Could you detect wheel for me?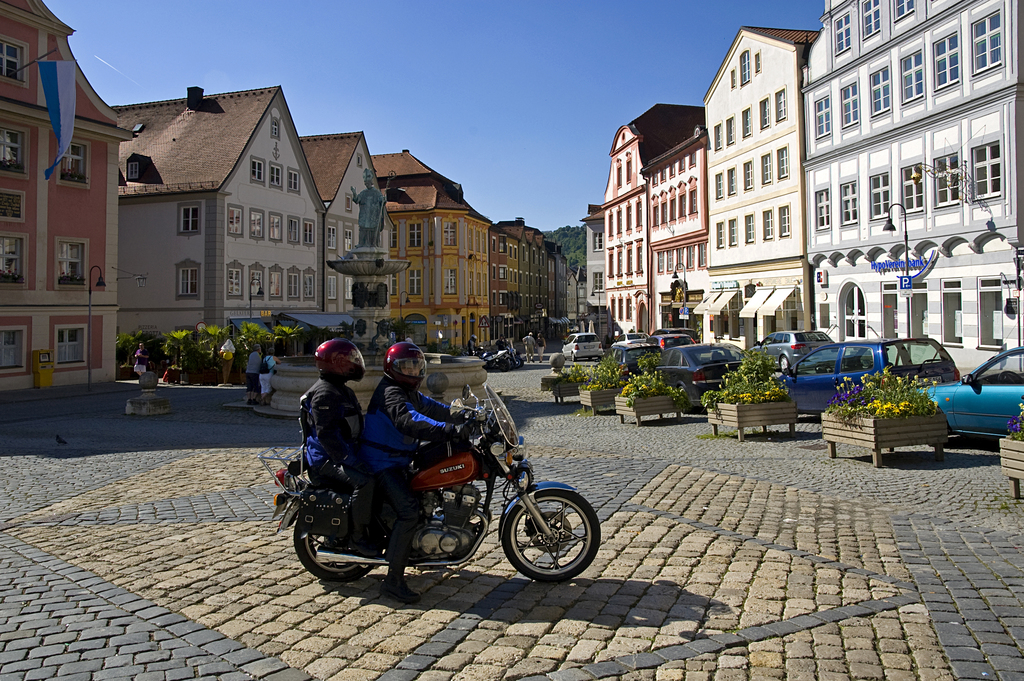
Detection result: (296, 498, 378, 582).
